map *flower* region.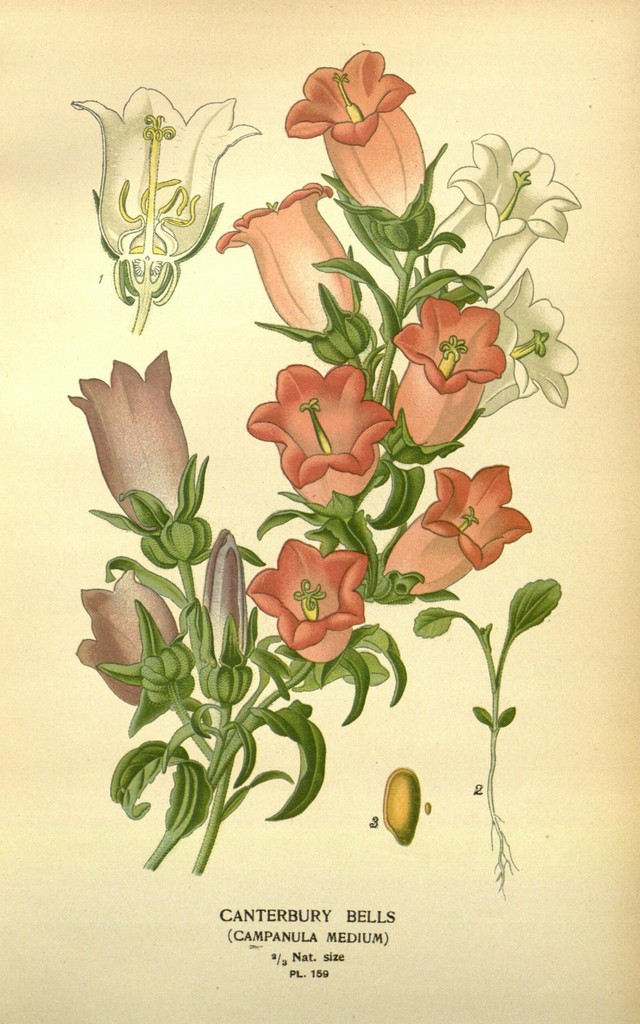
Mapped to [386,464,532,606].
